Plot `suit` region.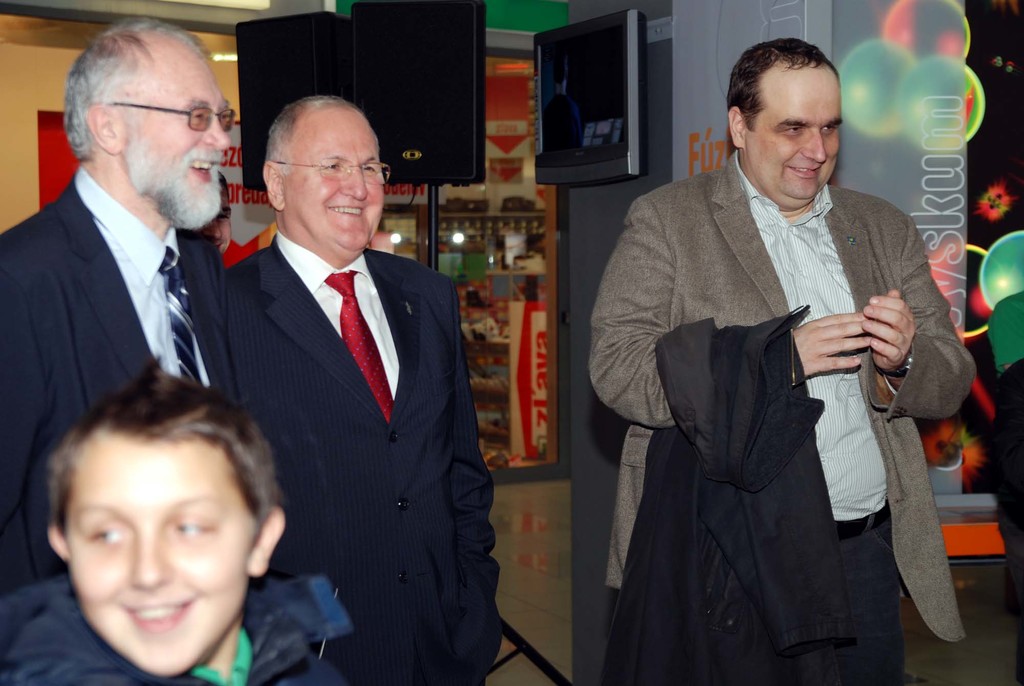
Plotted at box(0, 168, 239, 600).
